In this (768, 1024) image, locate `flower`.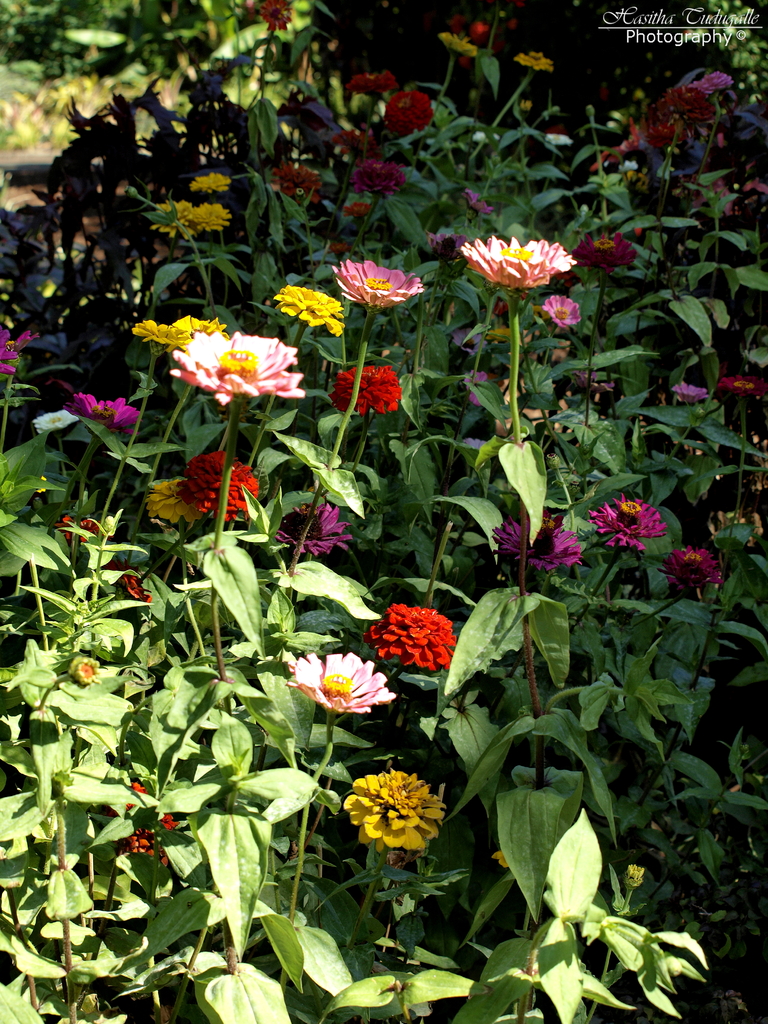
Bounding box: 164/330/299/409.
